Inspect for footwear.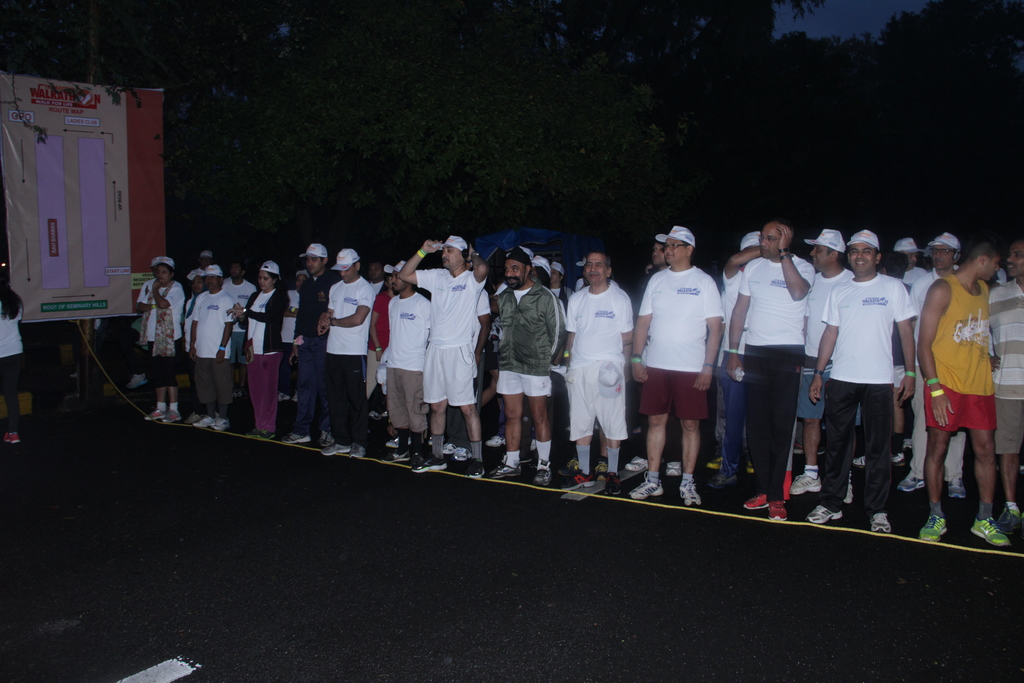
Inspection: crop(682, 483, 700, 506).
